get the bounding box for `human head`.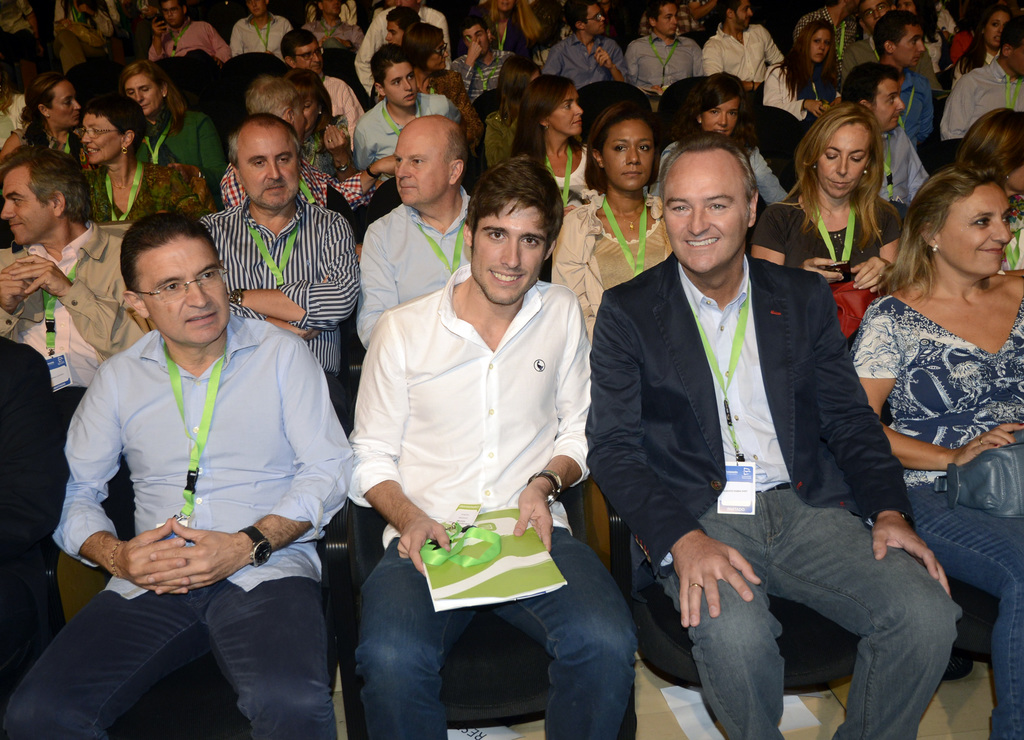
x1=390 y1=115 x2=465 y2=207.
